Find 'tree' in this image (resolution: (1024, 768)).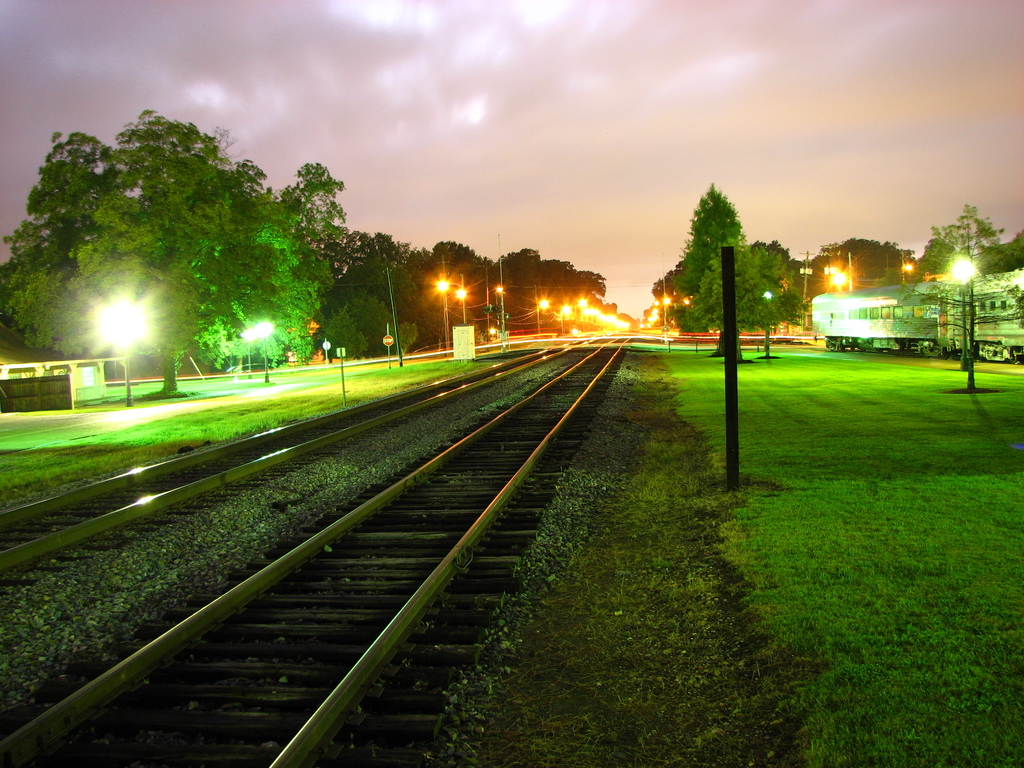
982,233,1023,291.
